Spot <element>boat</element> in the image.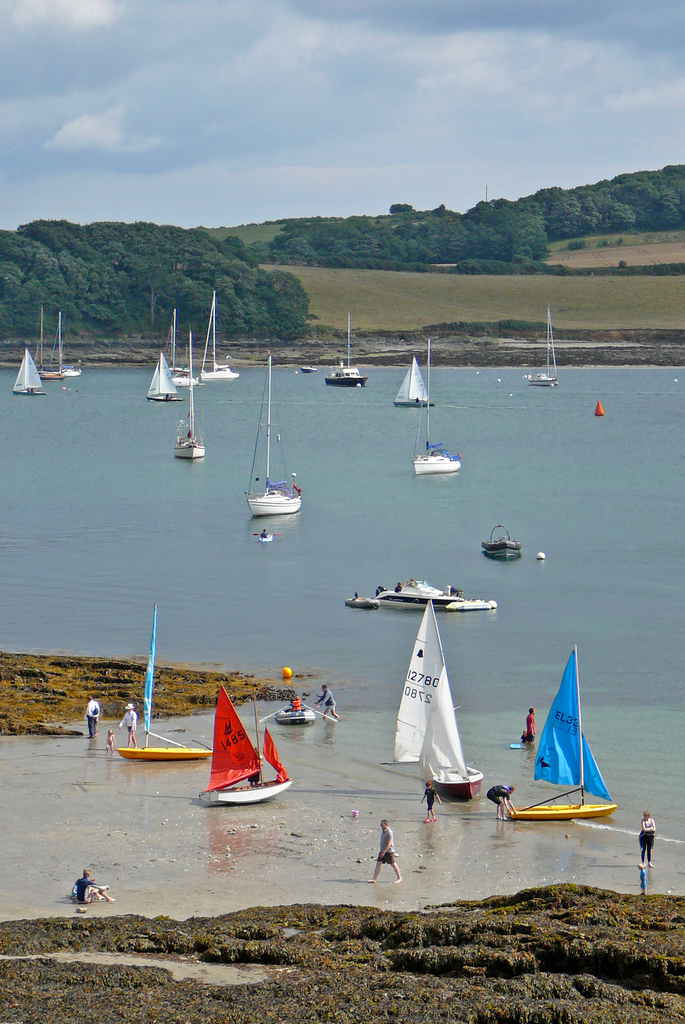
<element>boat</element> found at {"left": 453, "top": 601, "right": 494, "bottom": 612}.
